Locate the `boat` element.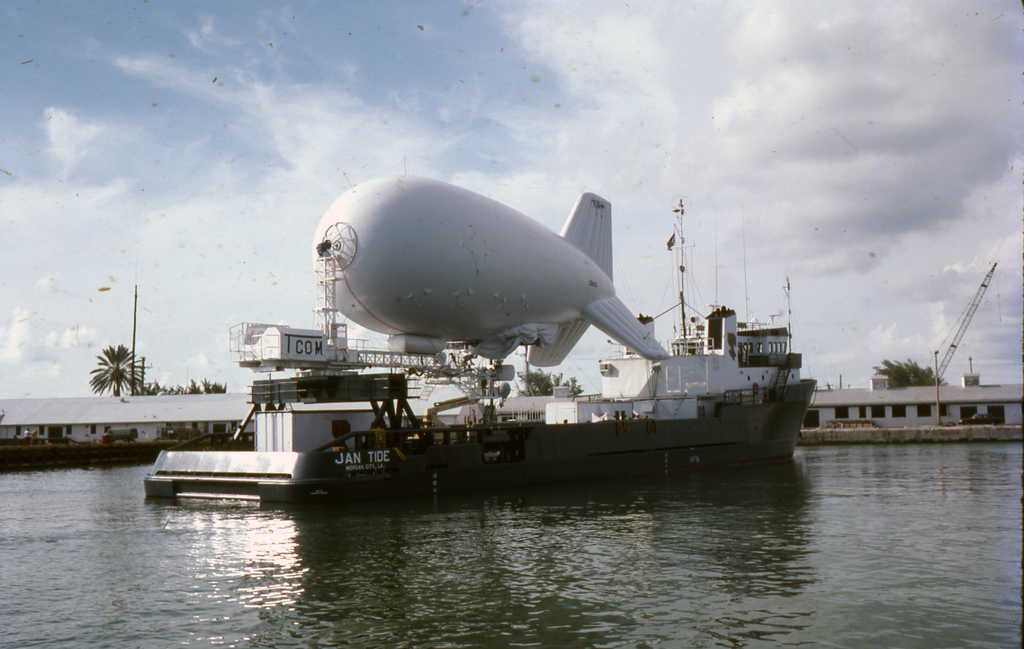
Element bbox: box(144, 188, 818, 493).
